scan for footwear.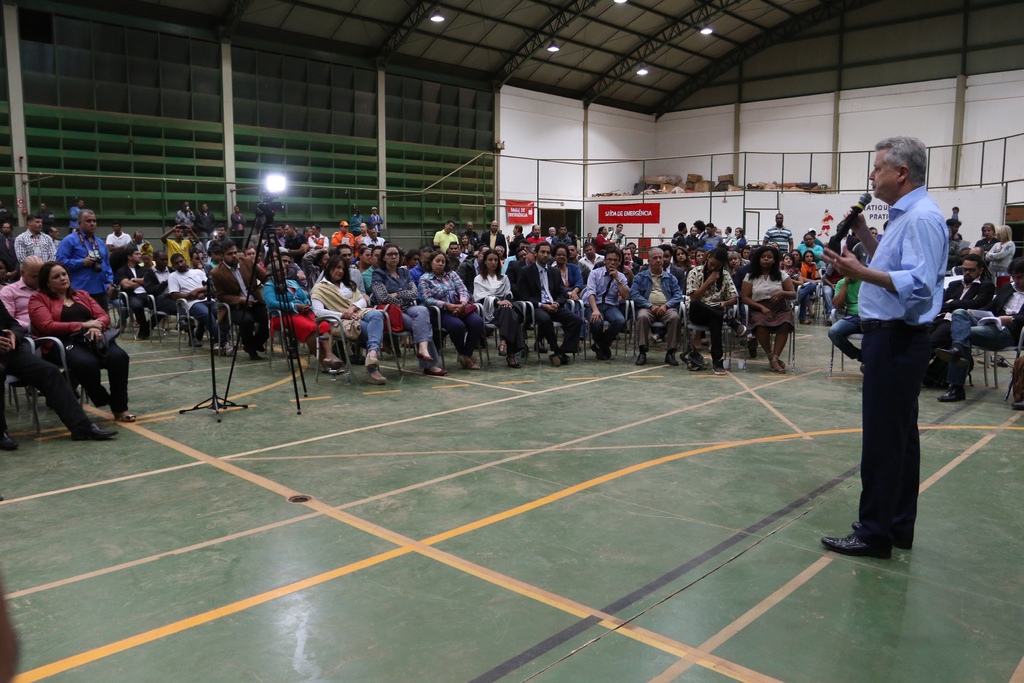
Scan result: Rect(835, 510, 918, 570).
